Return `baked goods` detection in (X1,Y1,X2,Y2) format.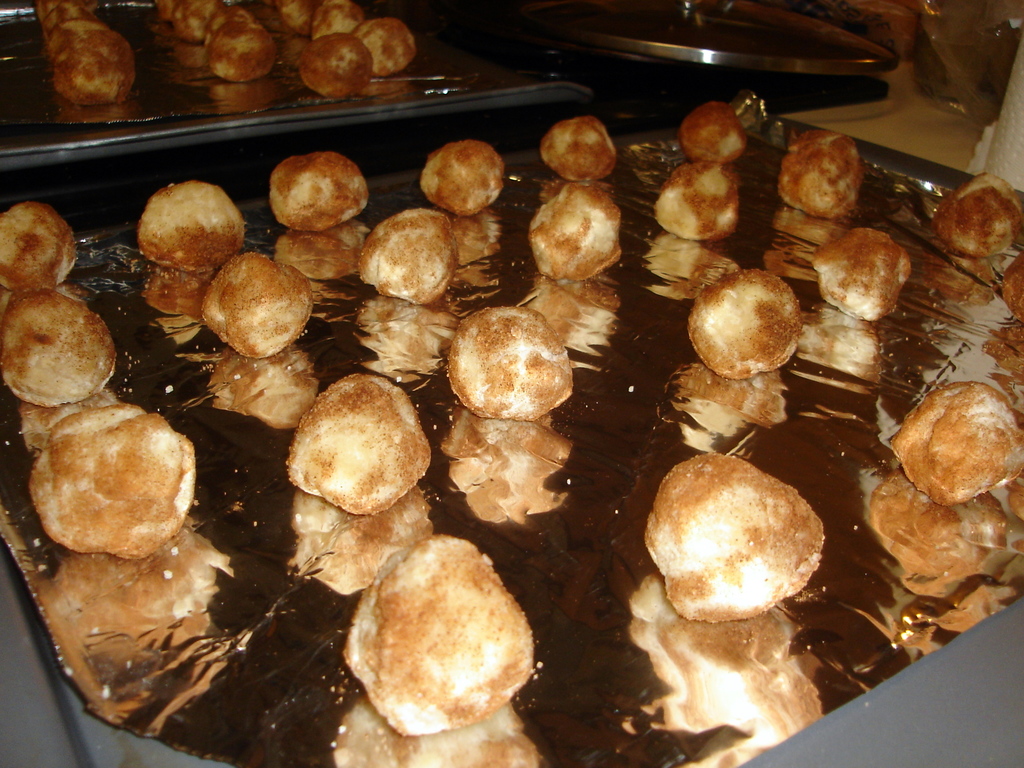
(677,99,748,161).
